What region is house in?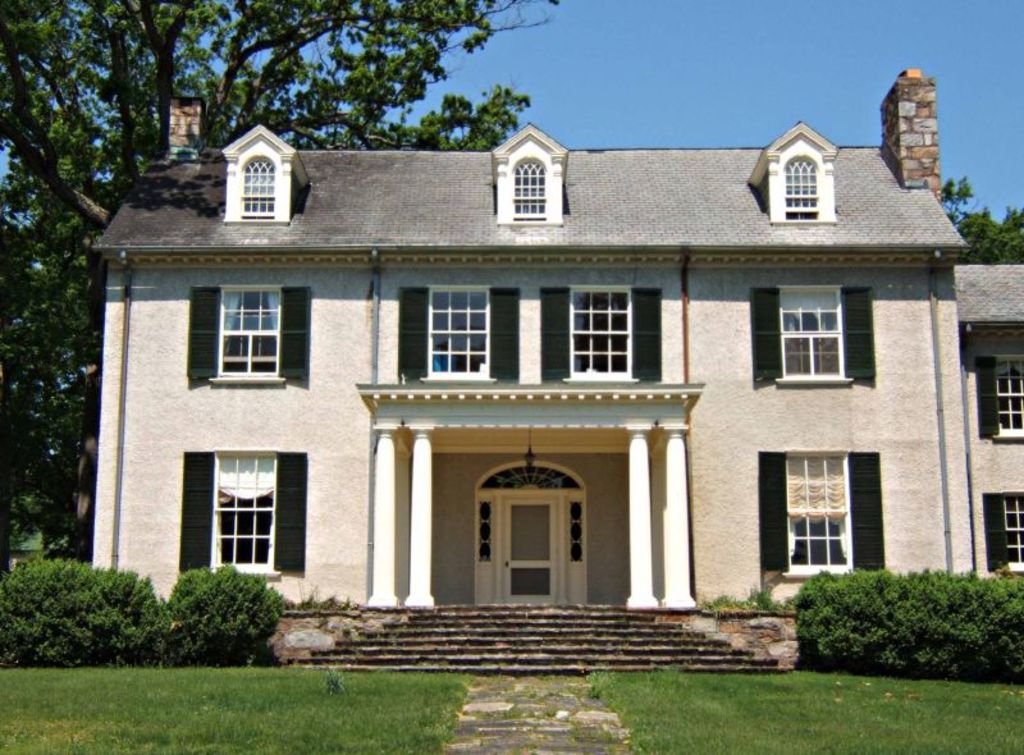
93, 70, 1023, 673.
